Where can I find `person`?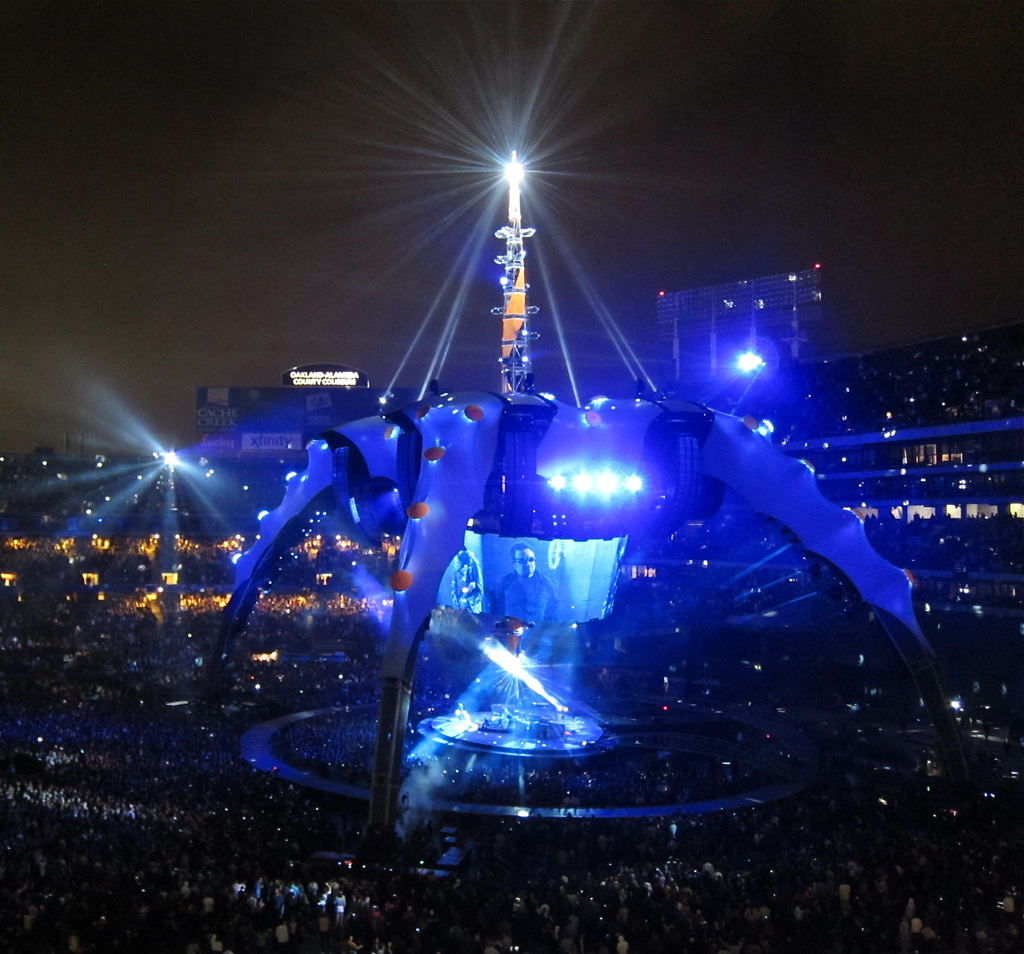
You can find it at (left=492, top=543, right=557, bottom=631).
